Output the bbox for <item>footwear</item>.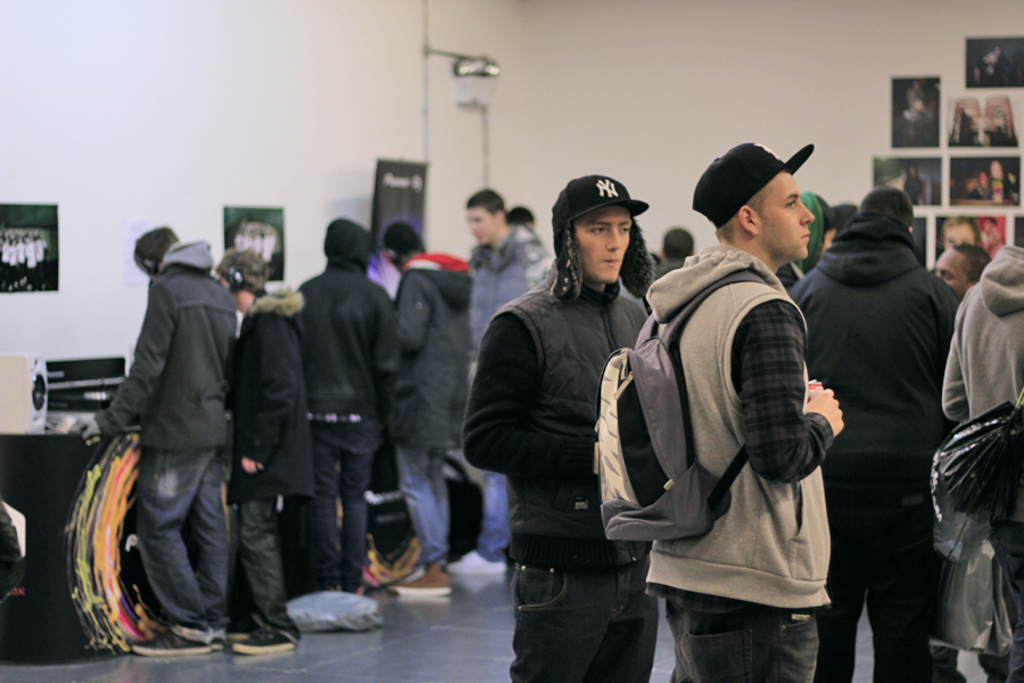
<box>382,560,453,592</box>.
